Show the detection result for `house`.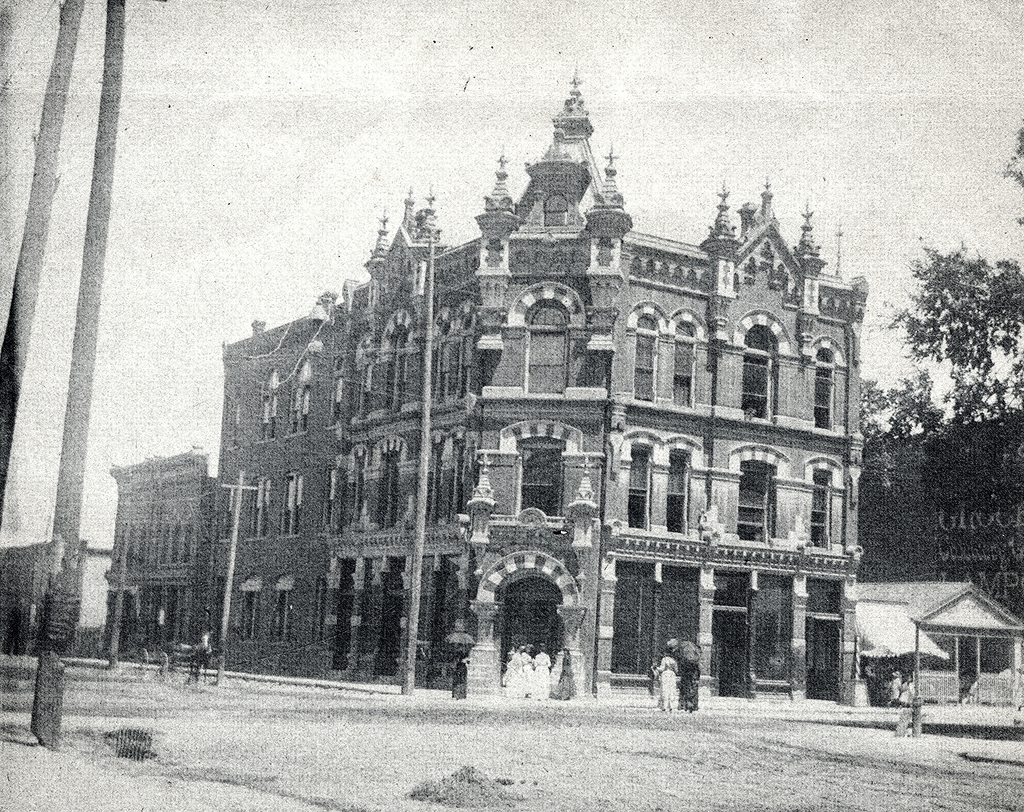
914/403/1022/622.
